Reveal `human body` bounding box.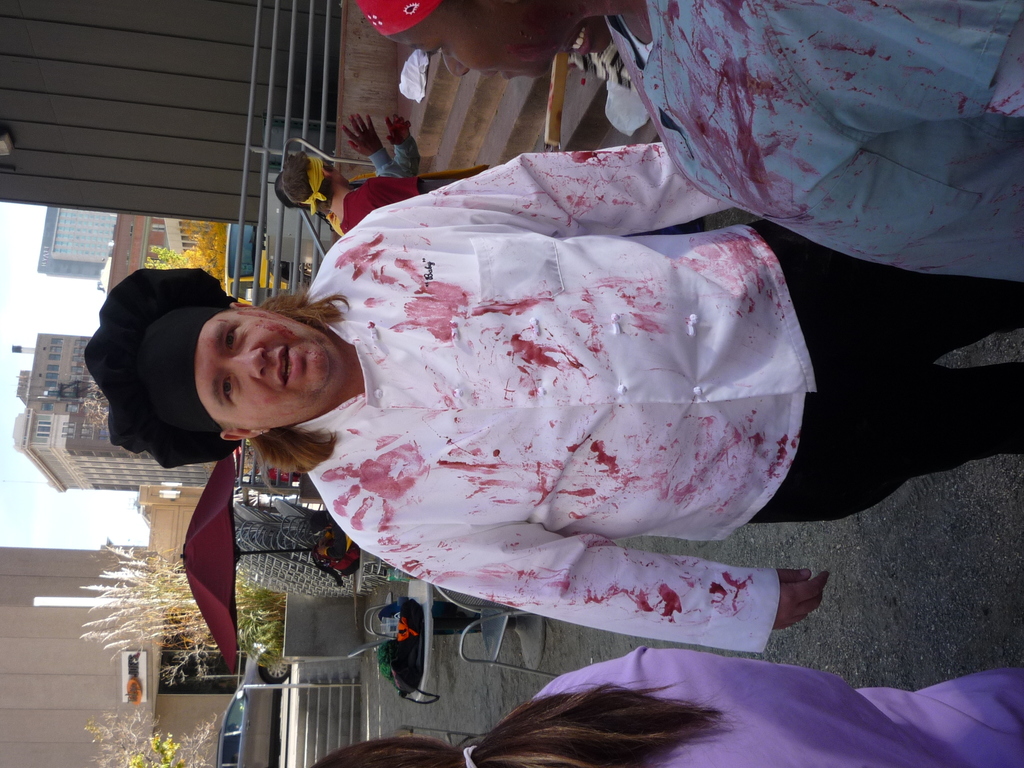
Revealed: box(273, 113, 479, 239).
